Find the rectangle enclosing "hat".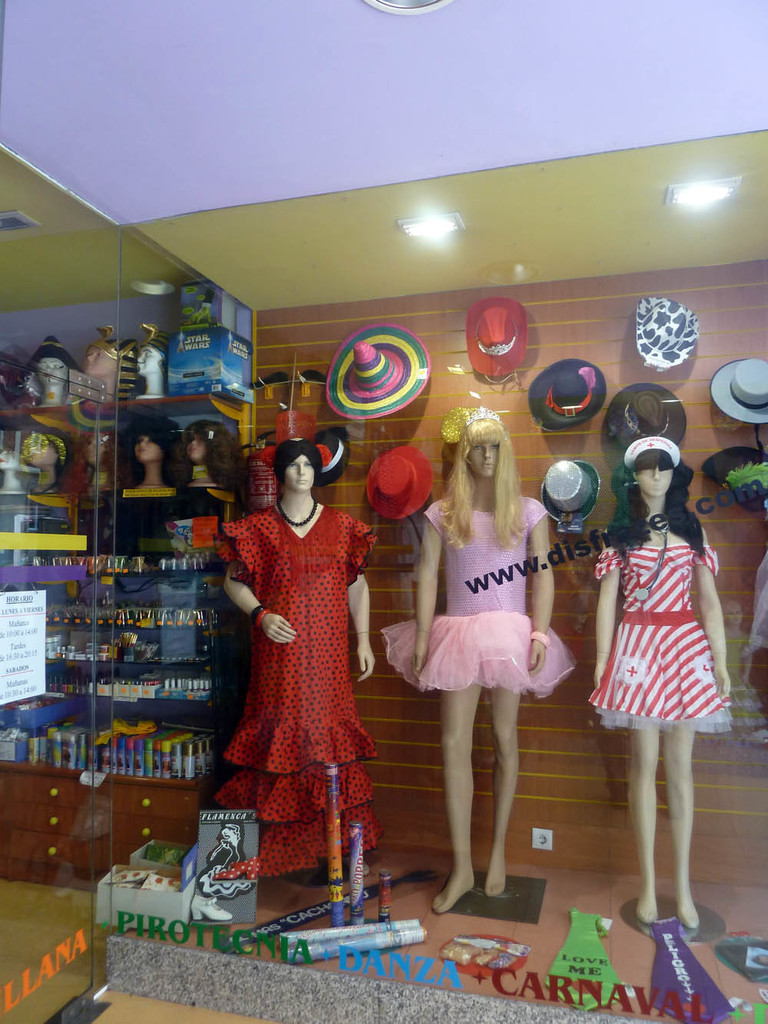
l=363, t=440, r=432, b=522.
